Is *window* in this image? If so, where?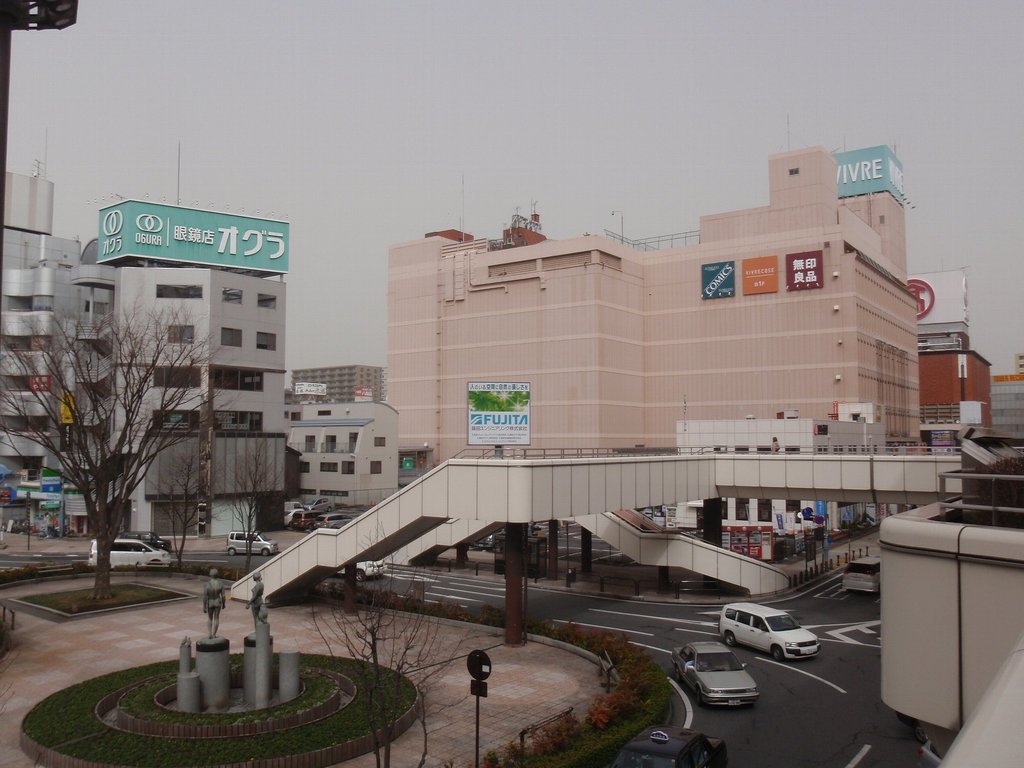
Yes, at 153 365 201 396.
